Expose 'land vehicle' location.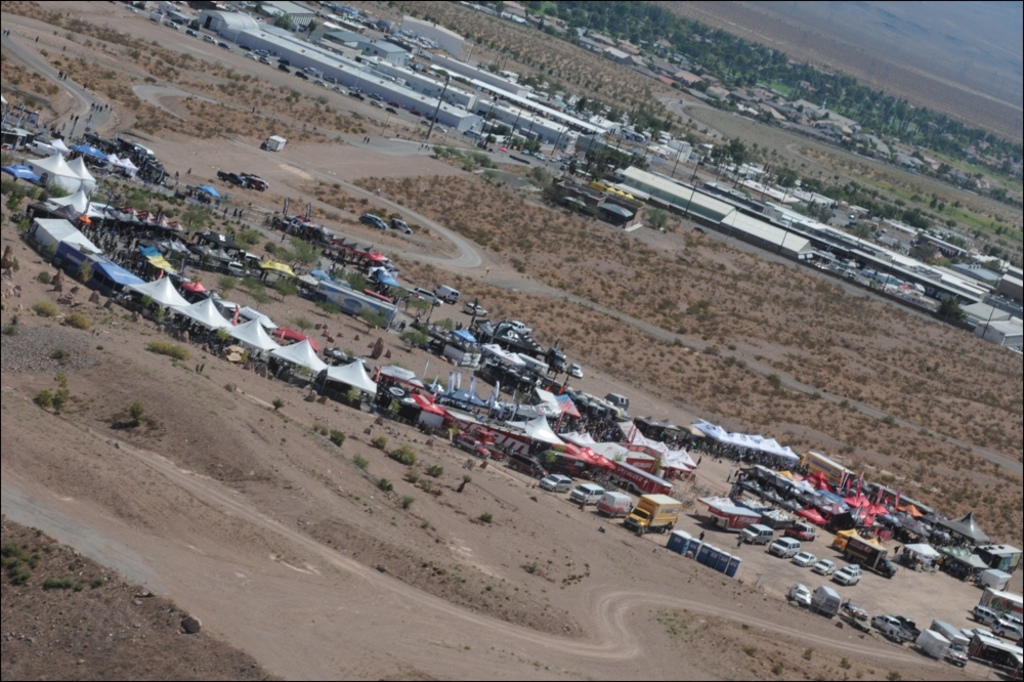
Exposed at crop(968, 603, 994, 626).
